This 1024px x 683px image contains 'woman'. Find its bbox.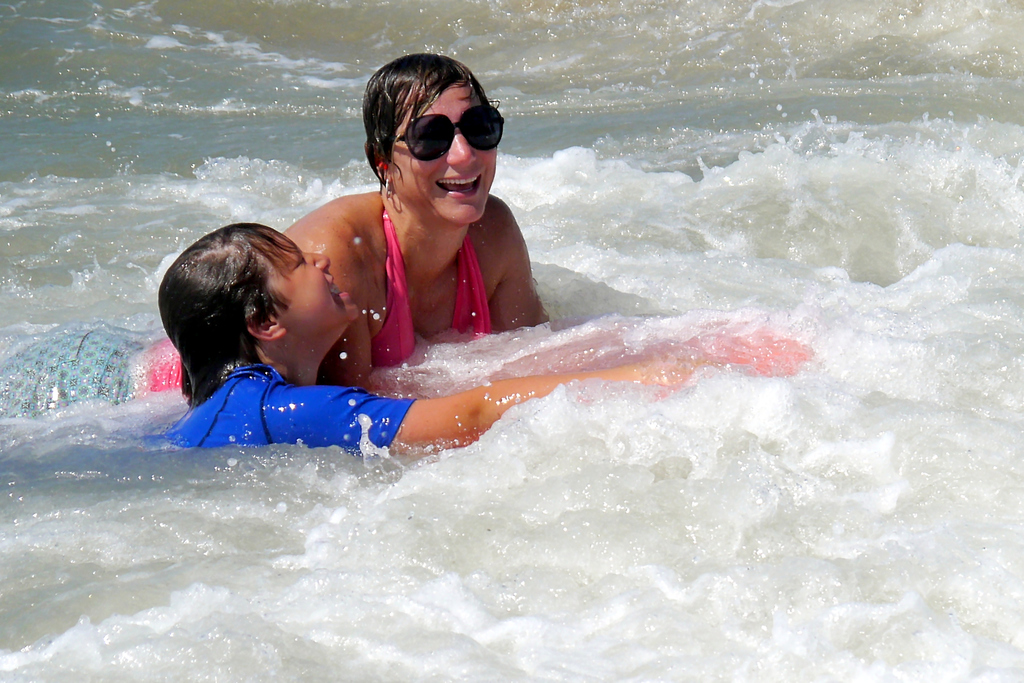
BBox(0, 50, 541, 438).
